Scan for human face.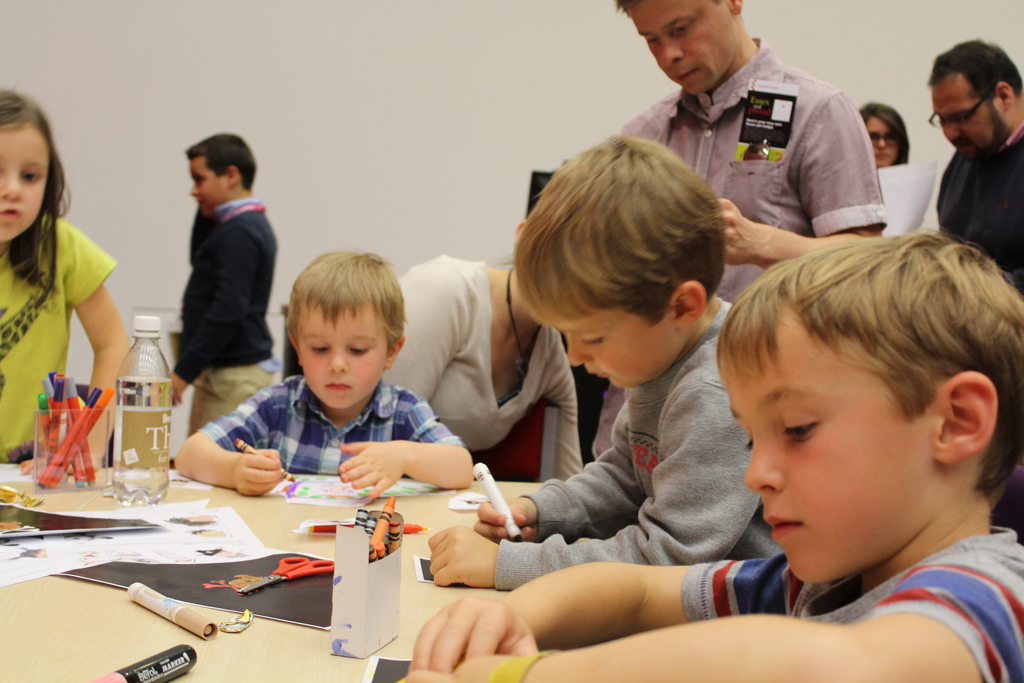
Scan result: detection(186, 158, 230, 212).
